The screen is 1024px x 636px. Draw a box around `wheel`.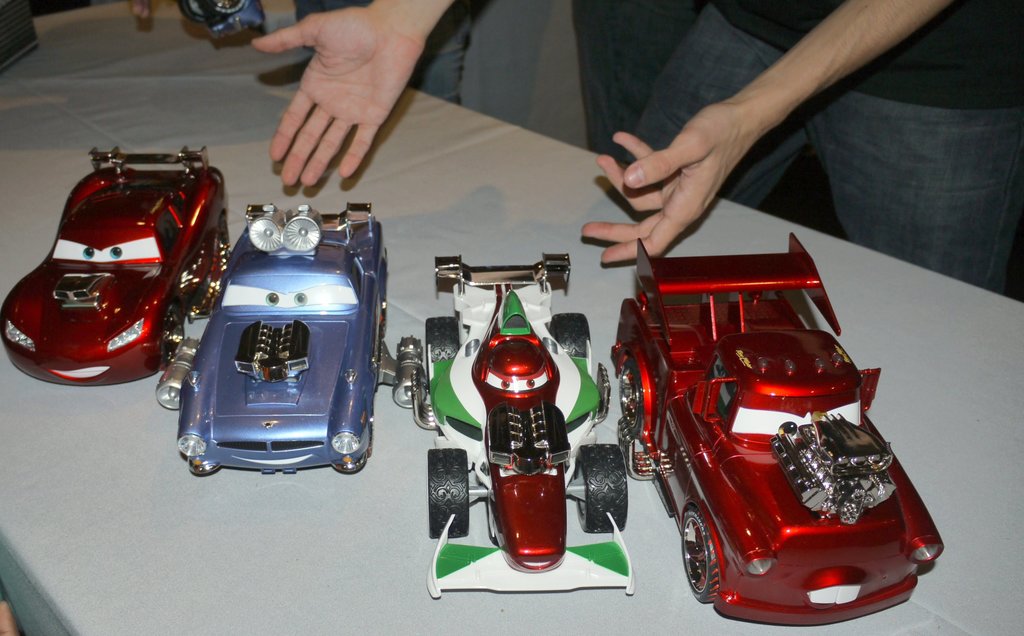
x1=163 y1=301 x2=183 y2=361.
